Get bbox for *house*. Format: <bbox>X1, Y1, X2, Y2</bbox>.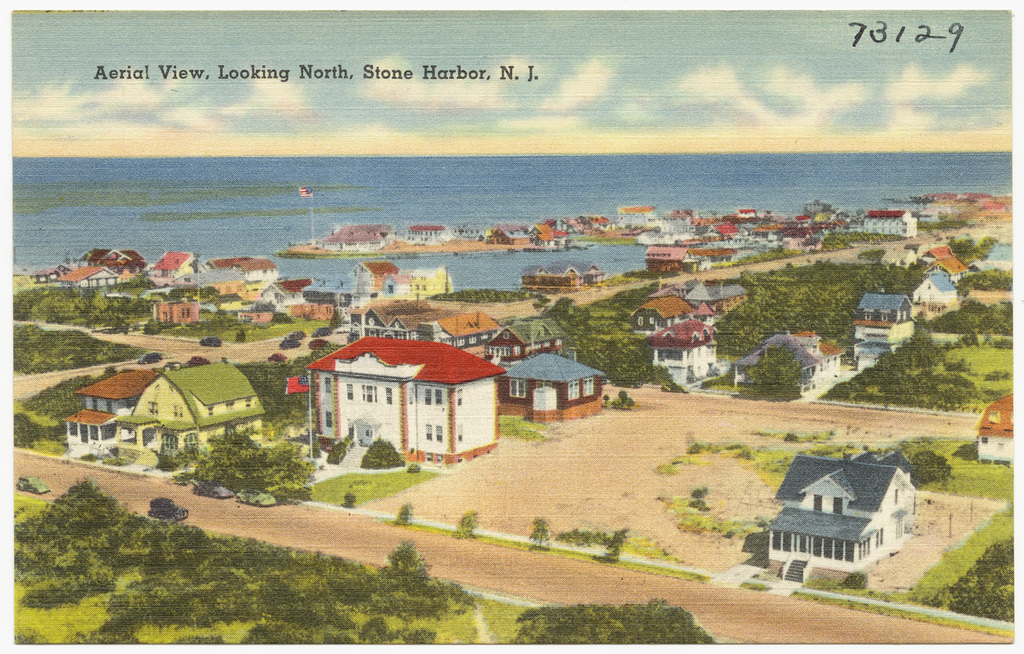
<bbox>406, 227, 452, 244</bbox>.
